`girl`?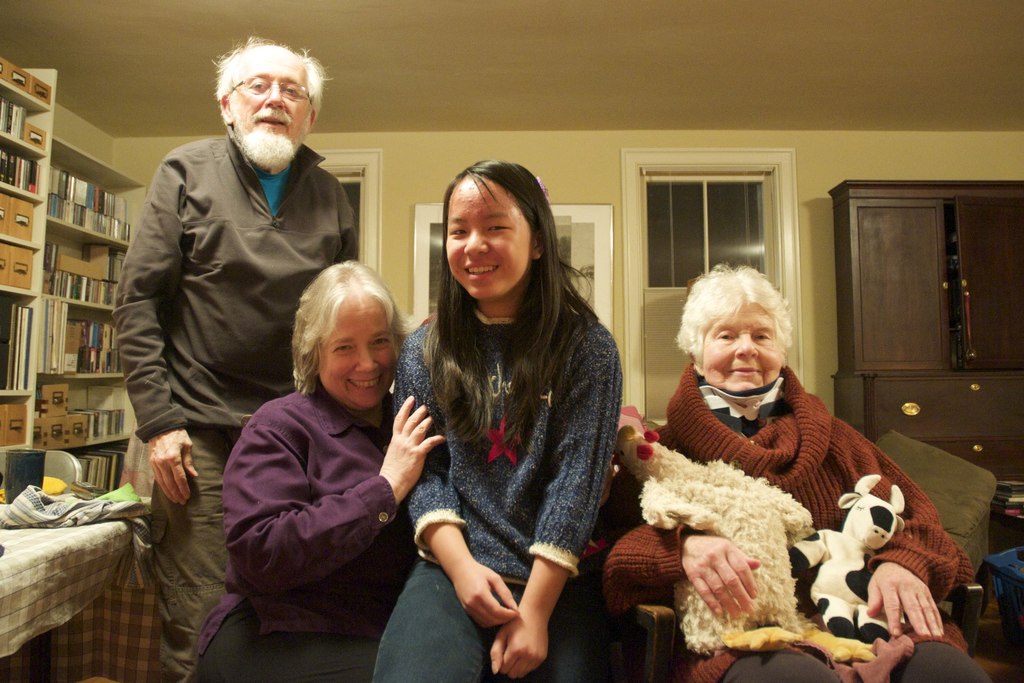
393, 161, 623, 682
